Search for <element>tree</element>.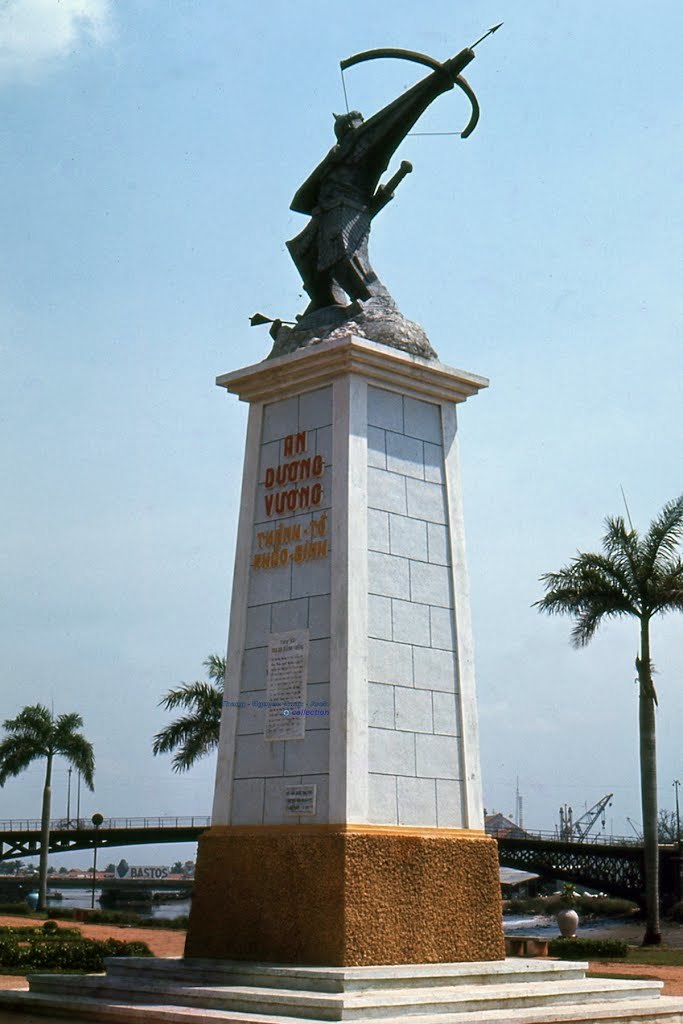
Found at 9,692,101,877.
